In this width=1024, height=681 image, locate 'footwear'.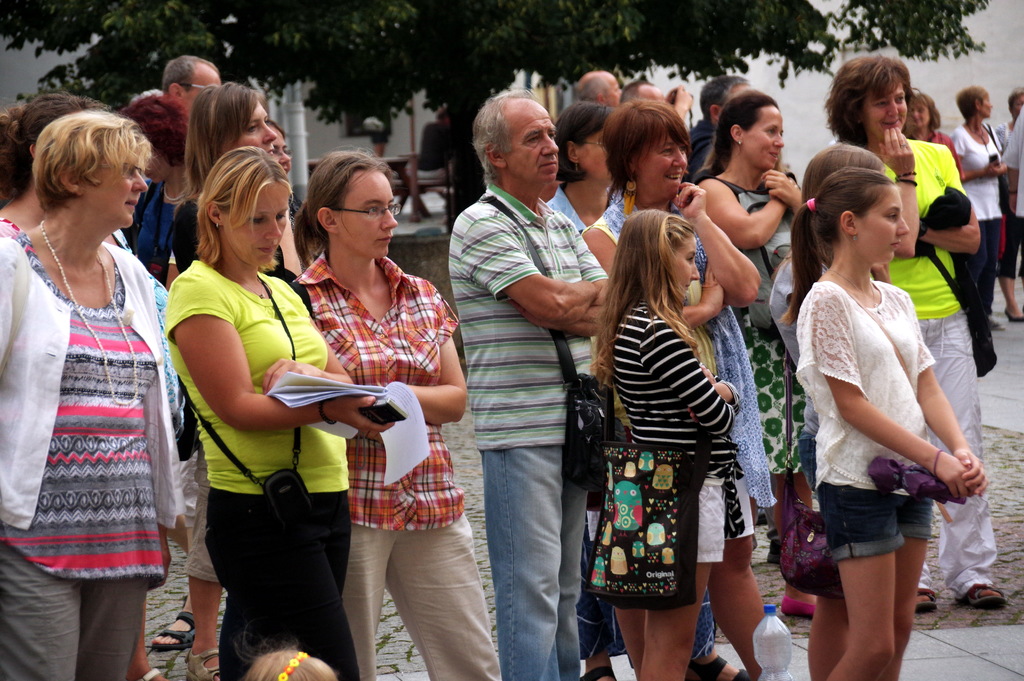
Bounding box: locate(580, 667, 620, 680).
